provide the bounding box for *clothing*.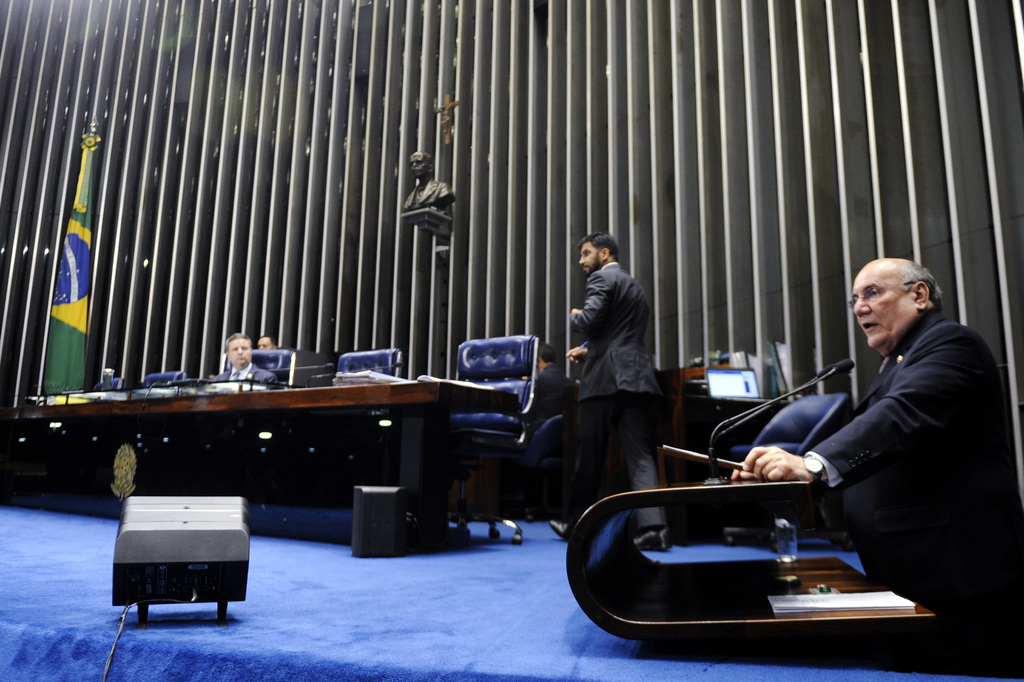
[x1=218, y1=359, x2=274, y2=399].
